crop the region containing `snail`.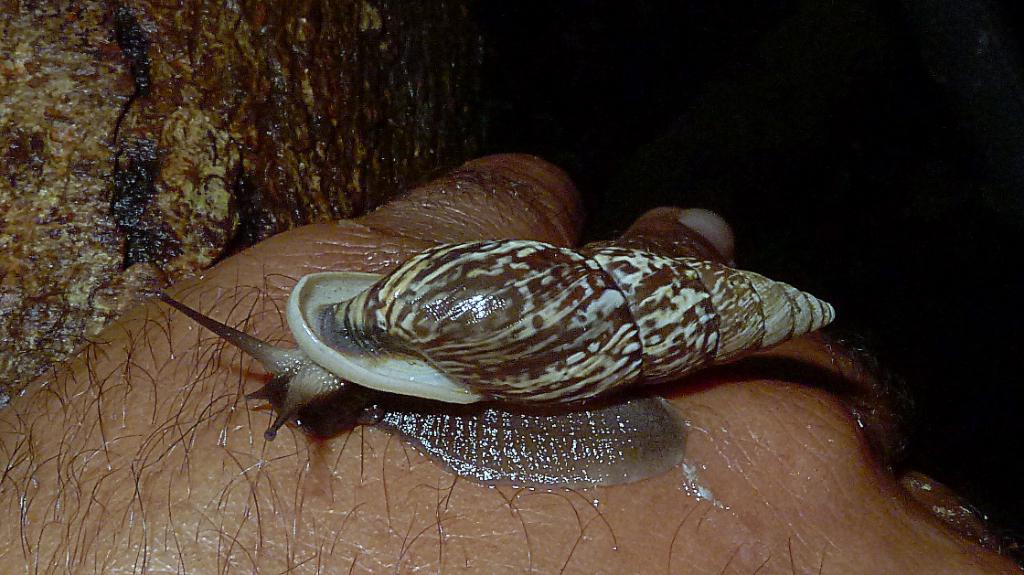
Crop region: 154 238 842 494.
